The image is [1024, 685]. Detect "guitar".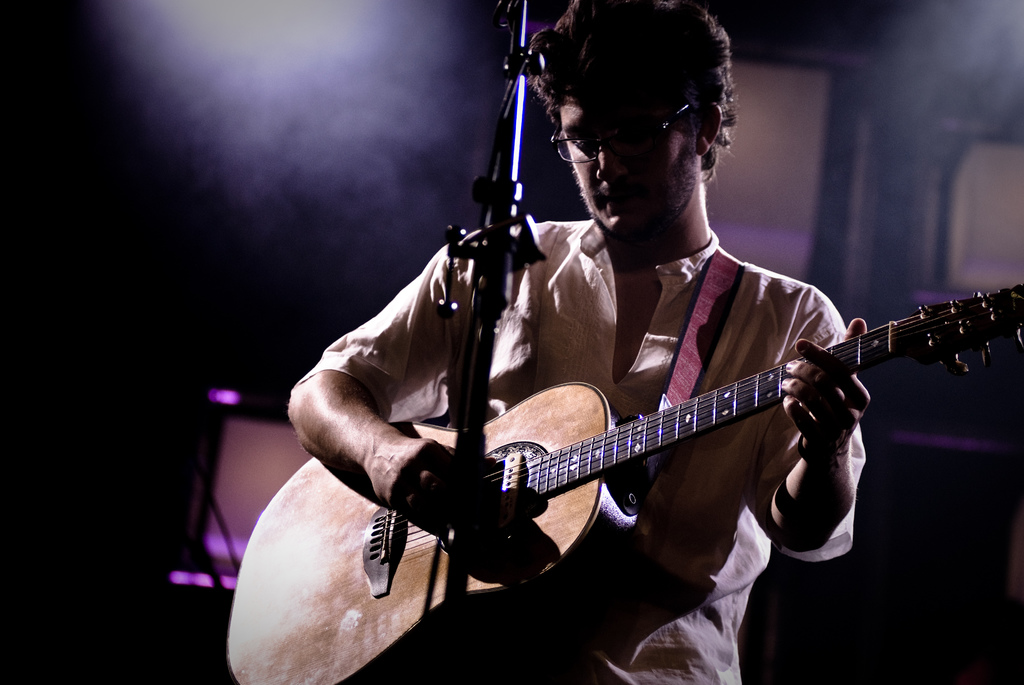
Detection: (left=209, top=305, right=1023, bottom=684).
